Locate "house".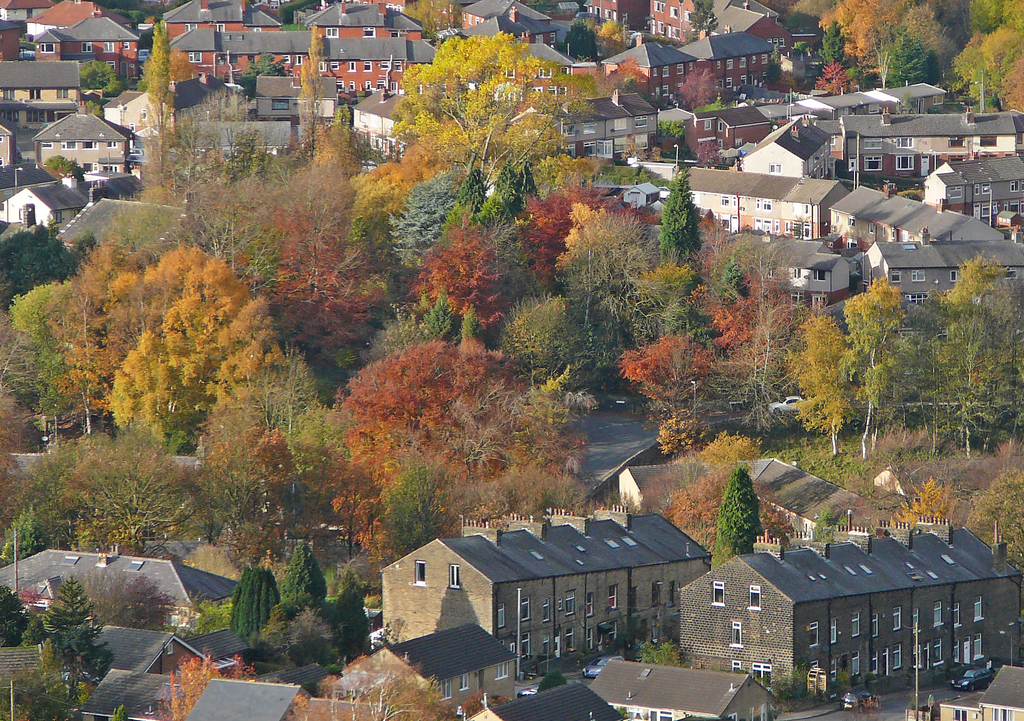
Bounding box: [370,488,742,698].
